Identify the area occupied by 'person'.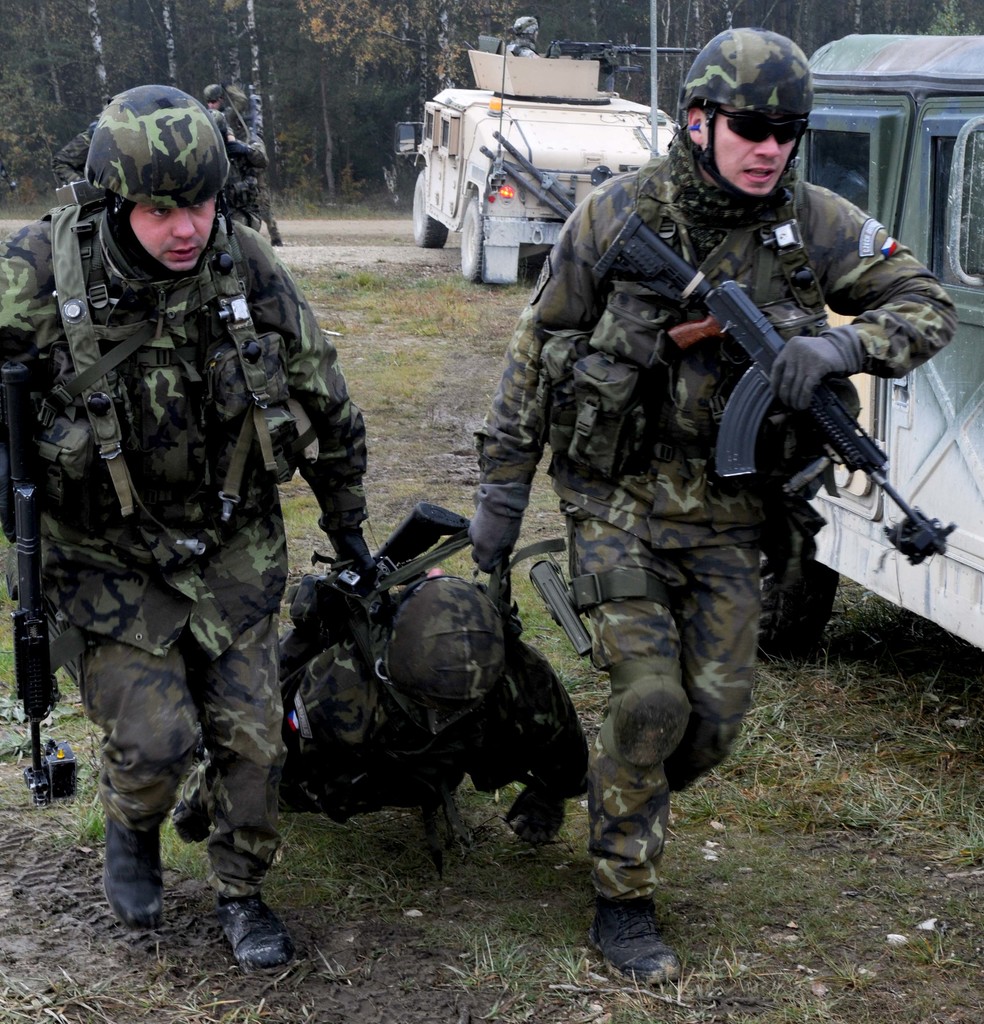
Area: 507, 17, 563, 61.
